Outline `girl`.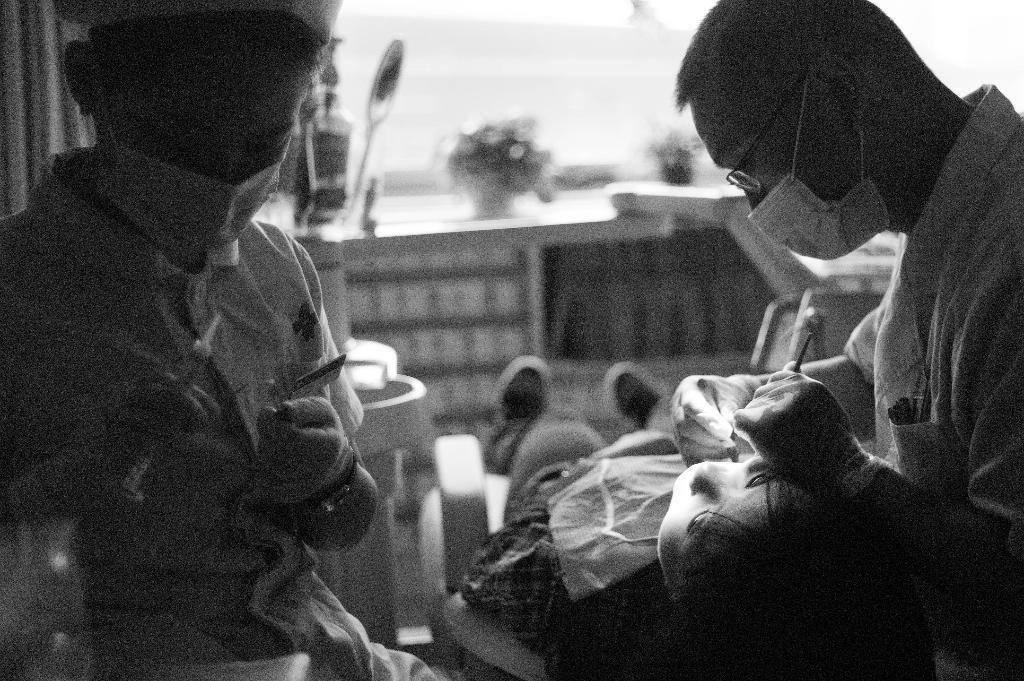
Outline: rect(461, 405, 874, 680).
